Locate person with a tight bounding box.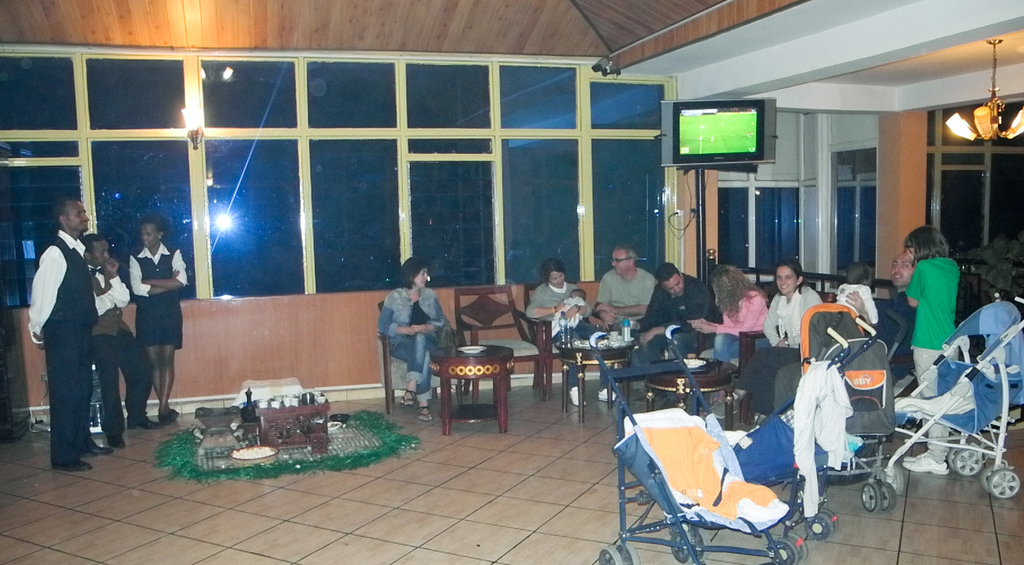
bbox=[378, 261, 450, 421].
